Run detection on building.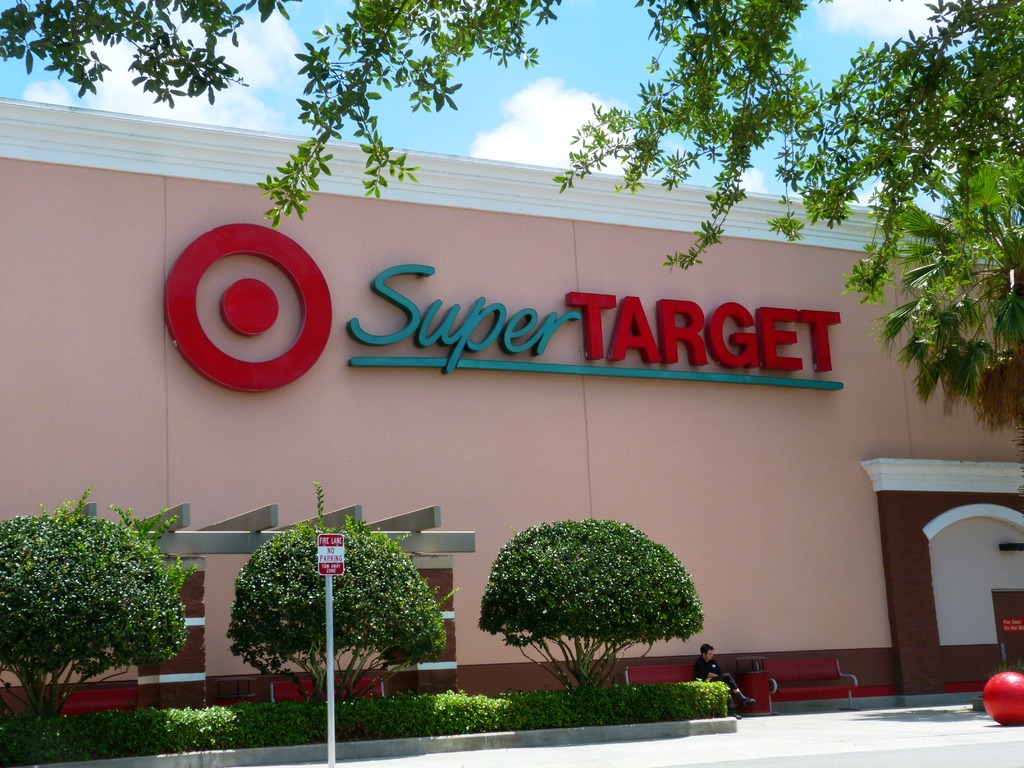
Result: (0, 93, 1023, 764).
